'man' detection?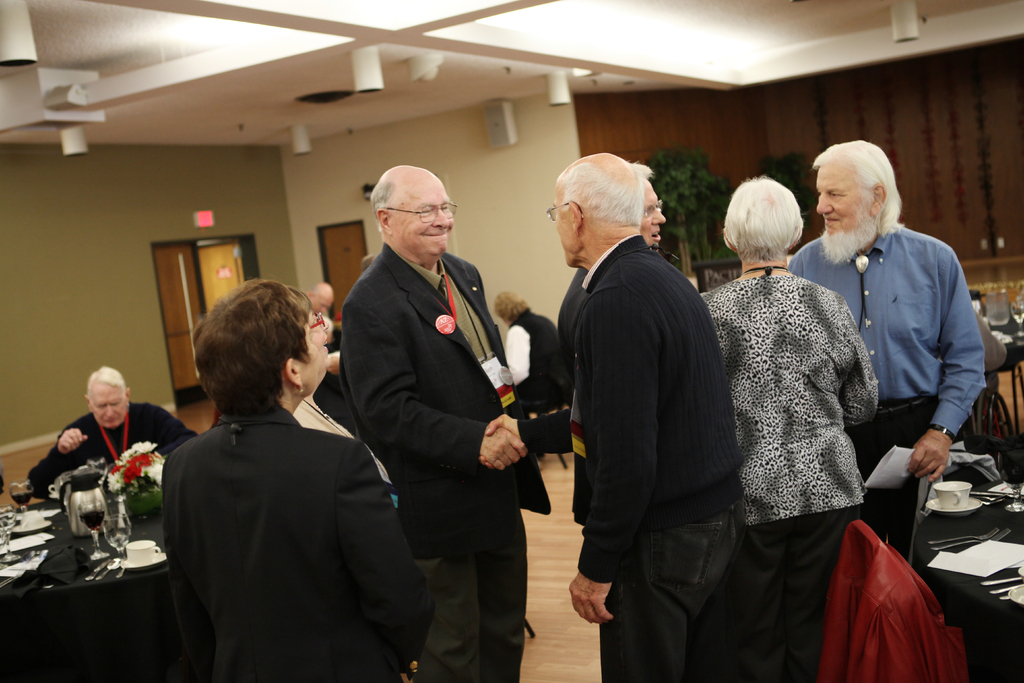
detection(786, 143, 985, 567)
